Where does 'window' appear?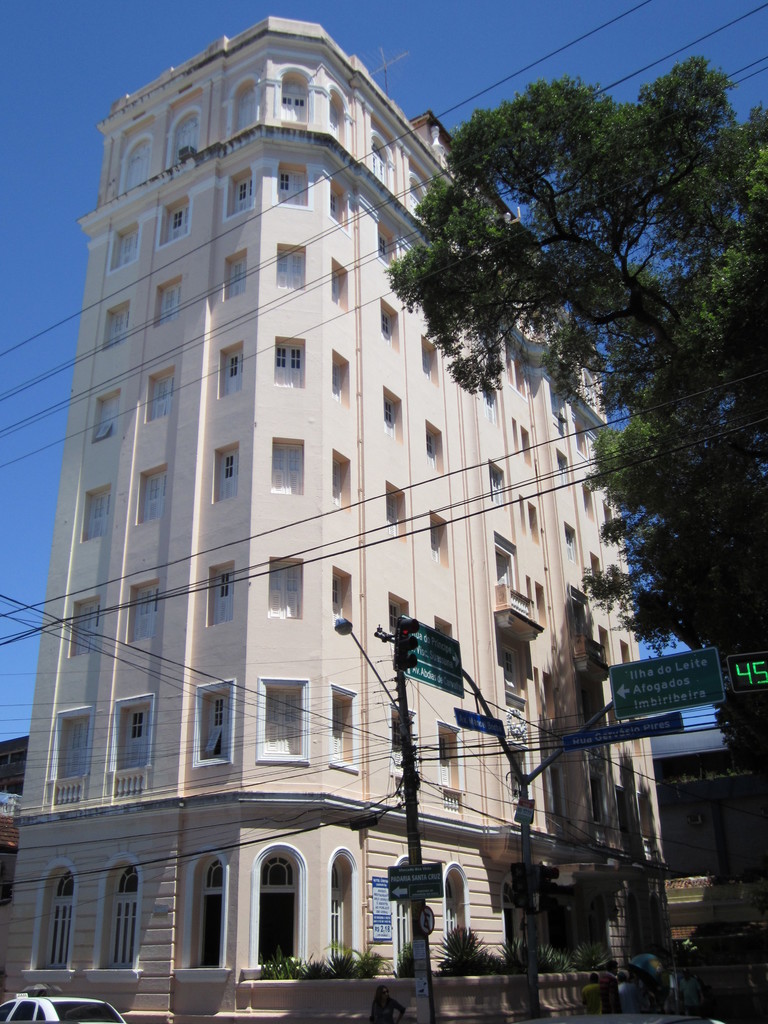
Appears at (left=131, top=589, right=157, bottom=640).
